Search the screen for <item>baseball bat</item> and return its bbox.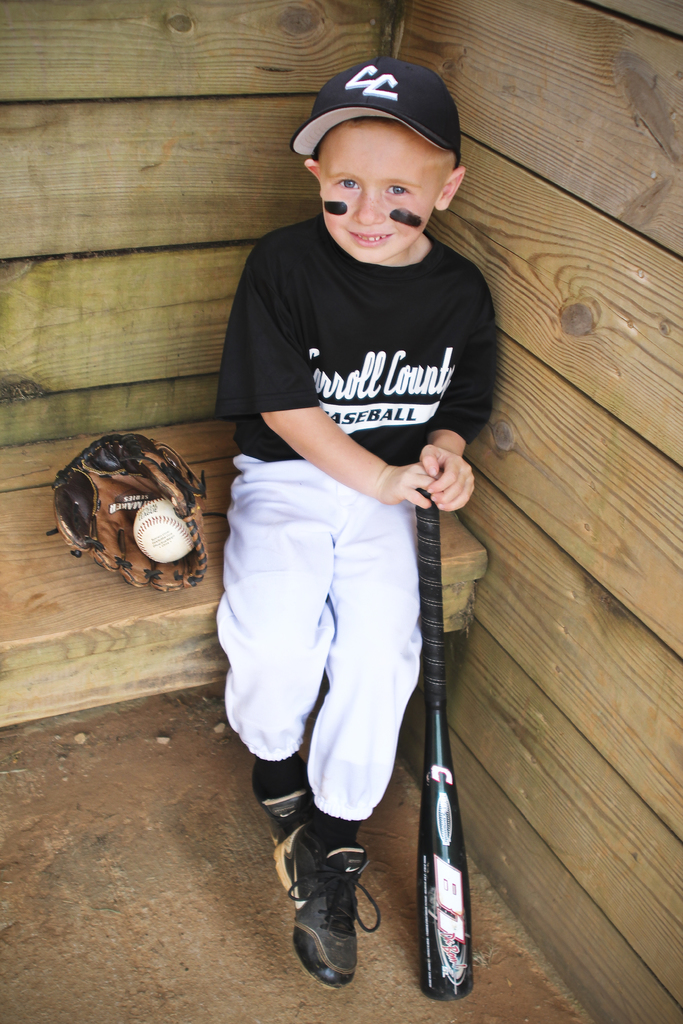
Found: x1=419 y1=487 x2=475 y2=997.
